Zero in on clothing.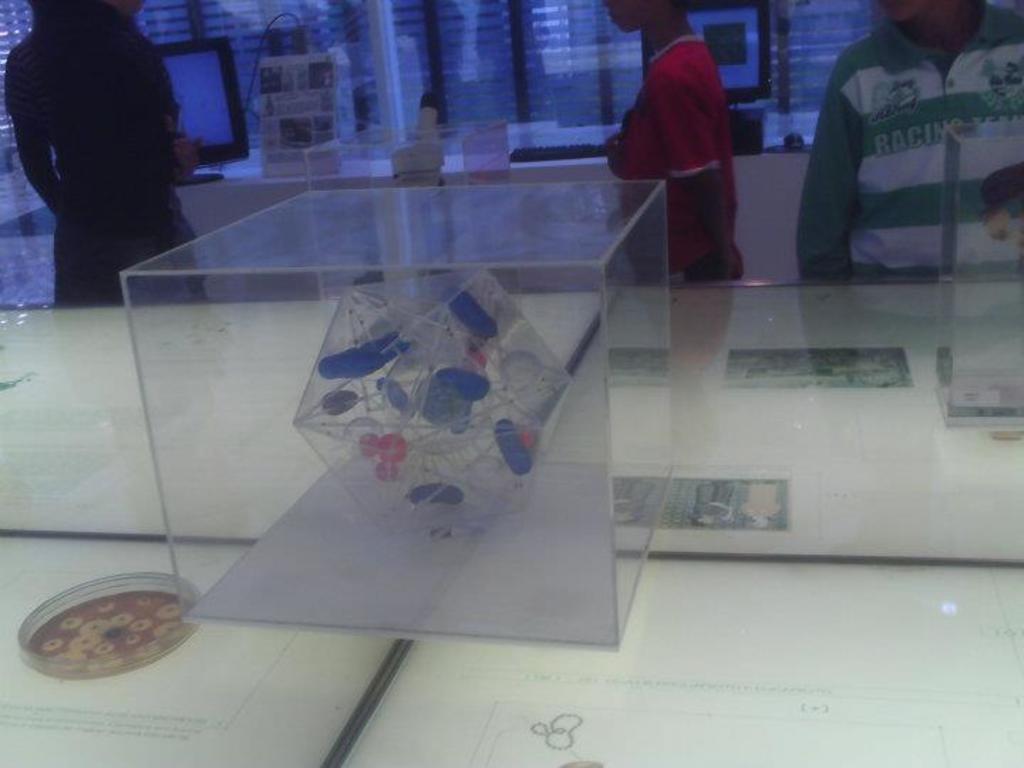
Zeroed in: box=[0, 0, 208, 307].
